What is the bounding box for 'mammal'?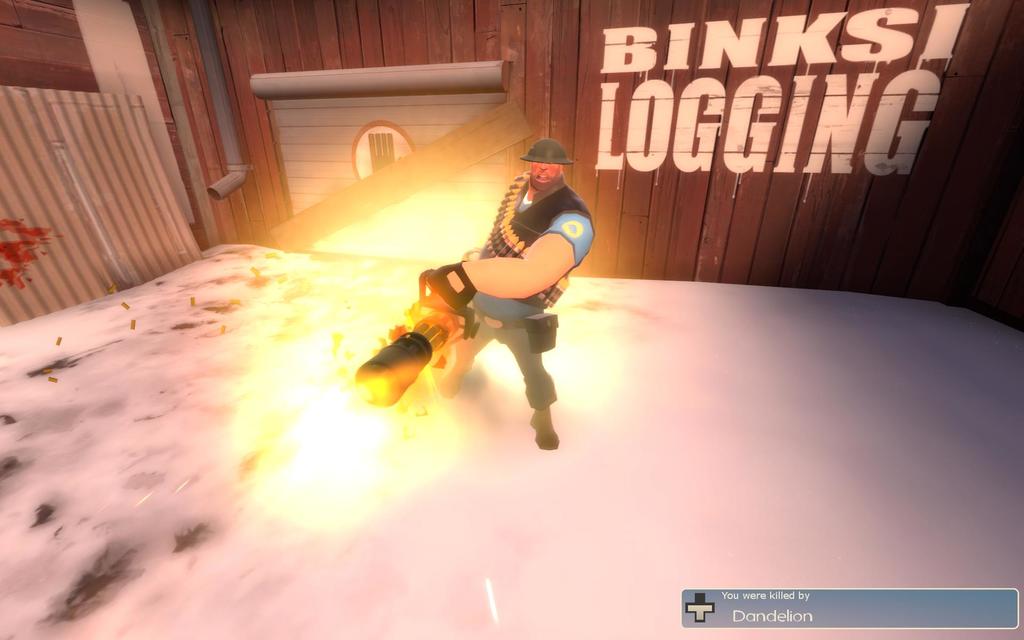
(399, 137, 618, 443).
